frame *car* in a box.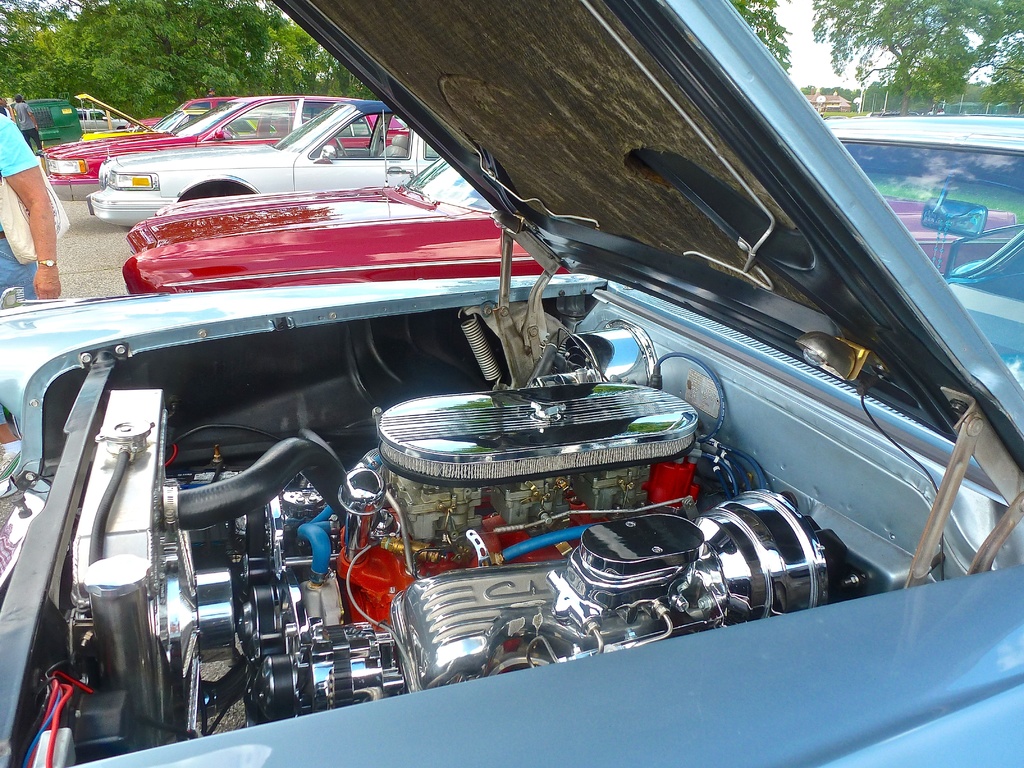
detection(59, 98, 219, 202).
